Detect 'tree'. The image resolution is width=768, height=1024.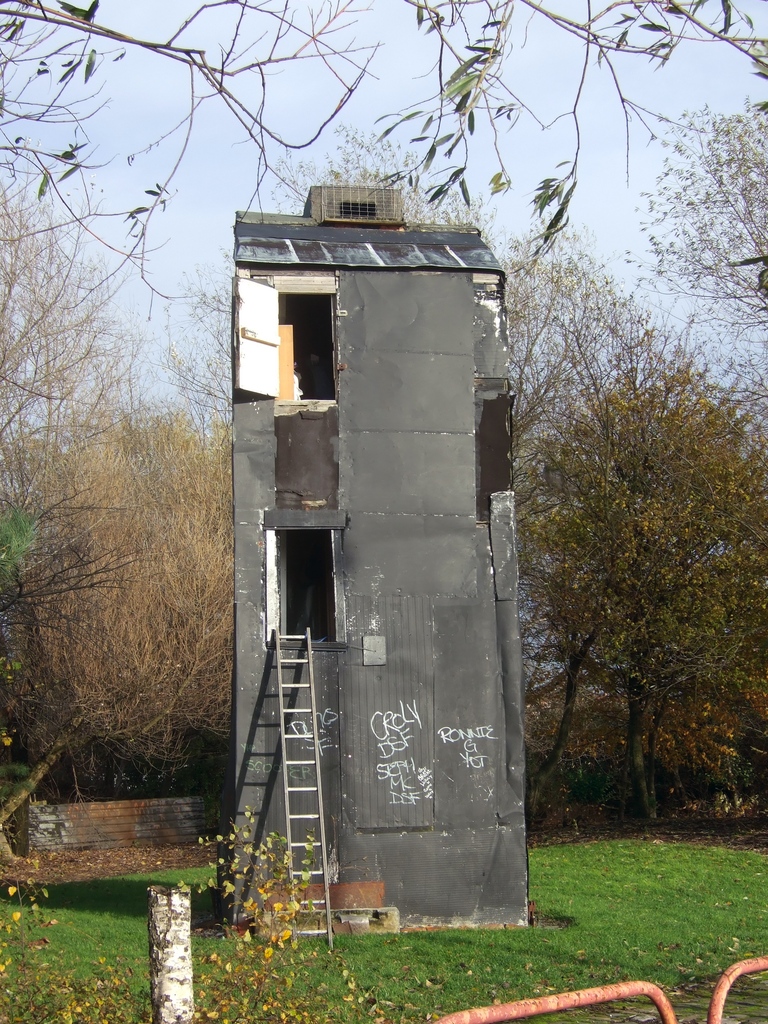
(x1=0, y1=162, x2=142, y2=781).
